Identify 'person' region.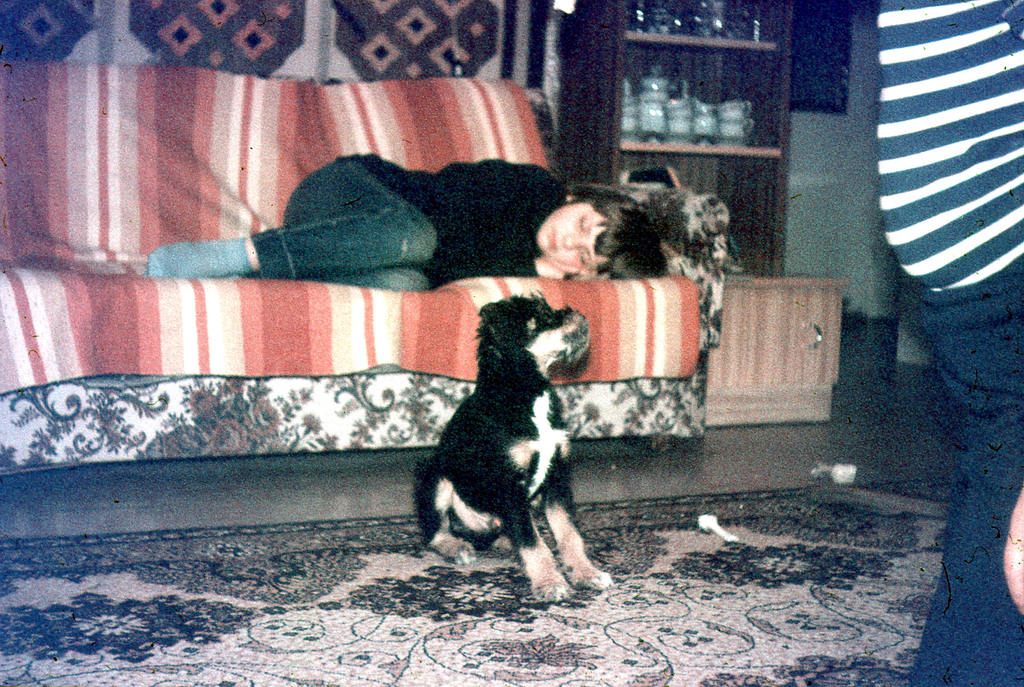
Region: box(174, 133, 646, 316).
